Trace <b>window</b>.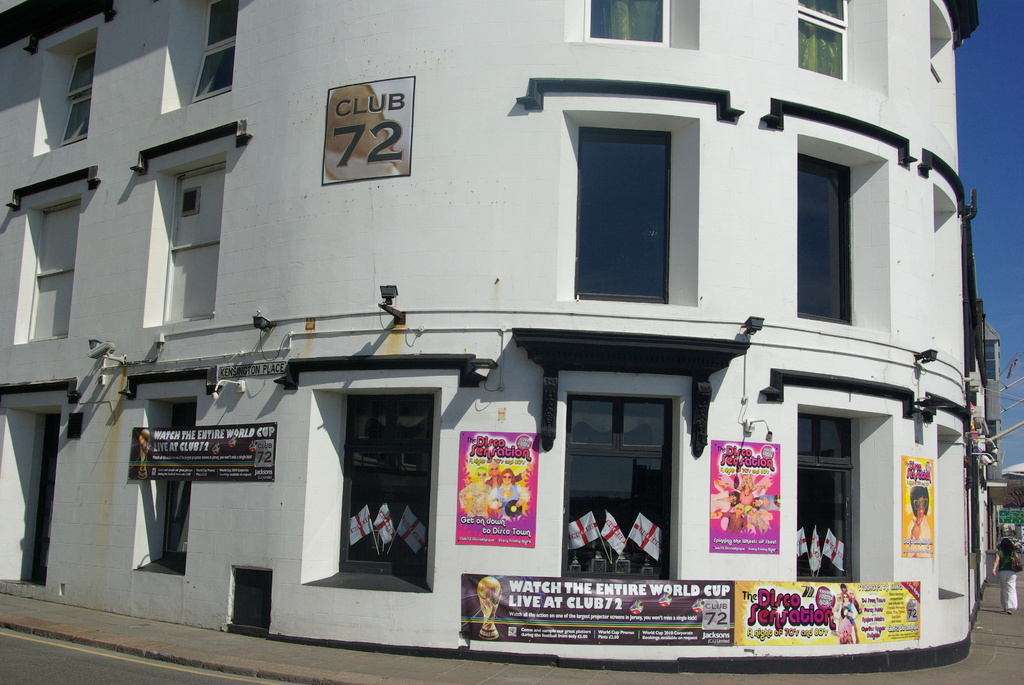
Traced to 570:113:696:315.
